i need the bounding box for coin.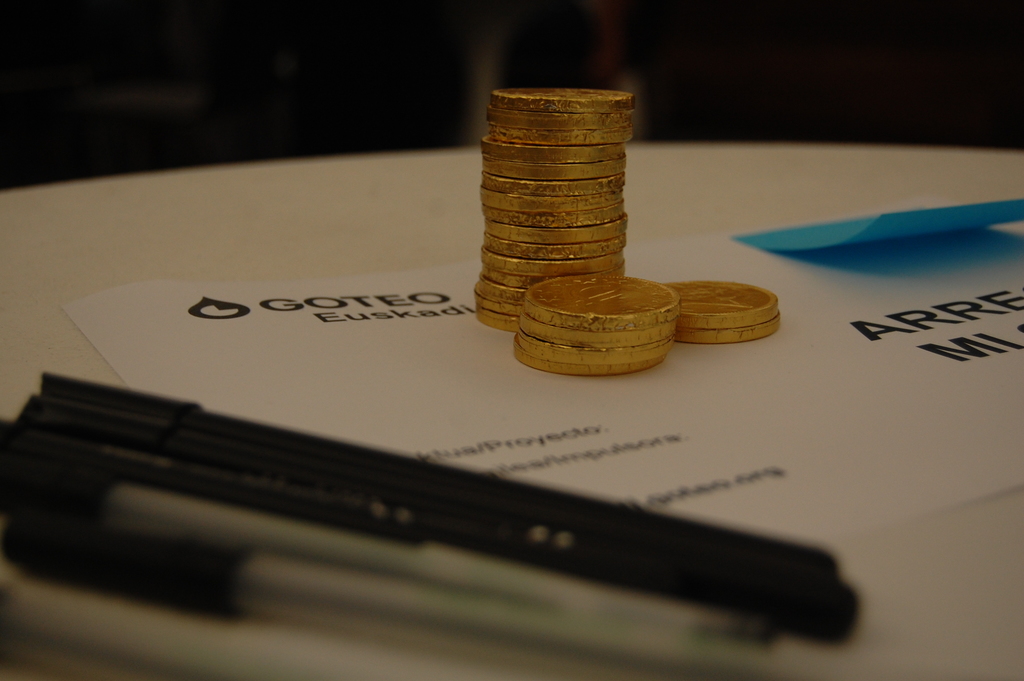
Here it is: (left=485, top=104, right=644, bottom=129).
